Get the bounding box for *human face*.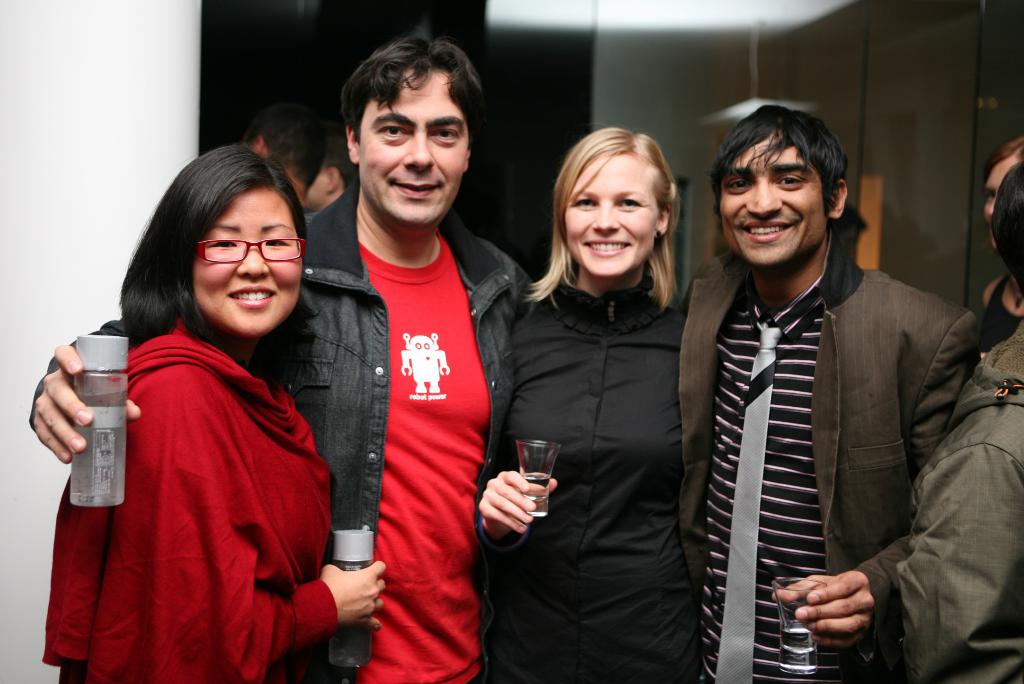
{"left": 986, "top": 155, "right": 1020, "bottom": 251}.
